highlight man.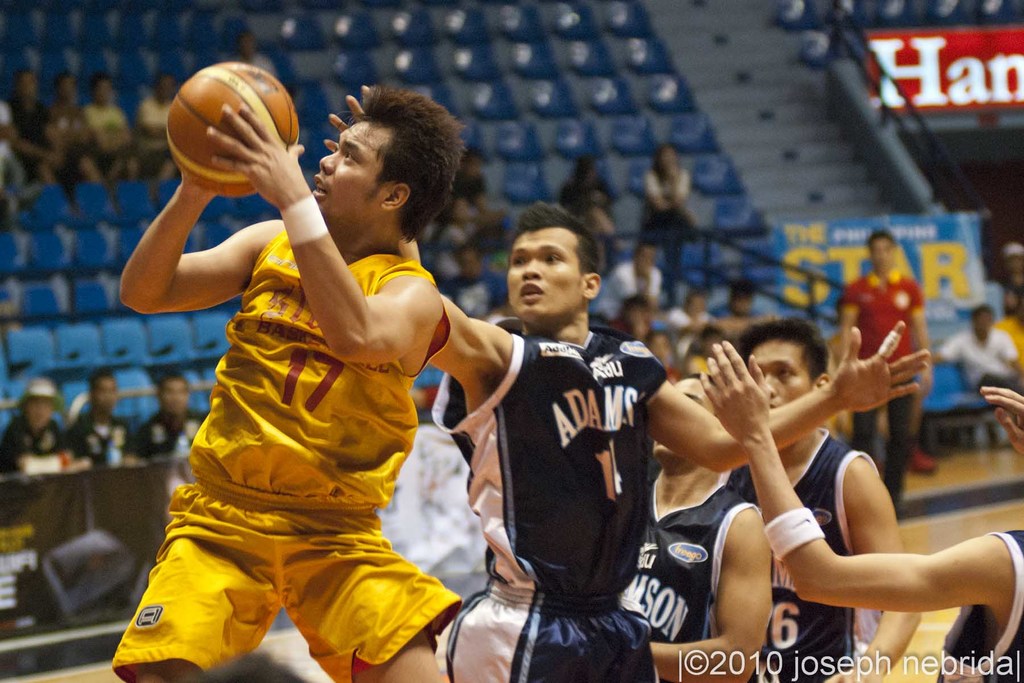
Highlighted region: rect(726, 313, 924, 682).
